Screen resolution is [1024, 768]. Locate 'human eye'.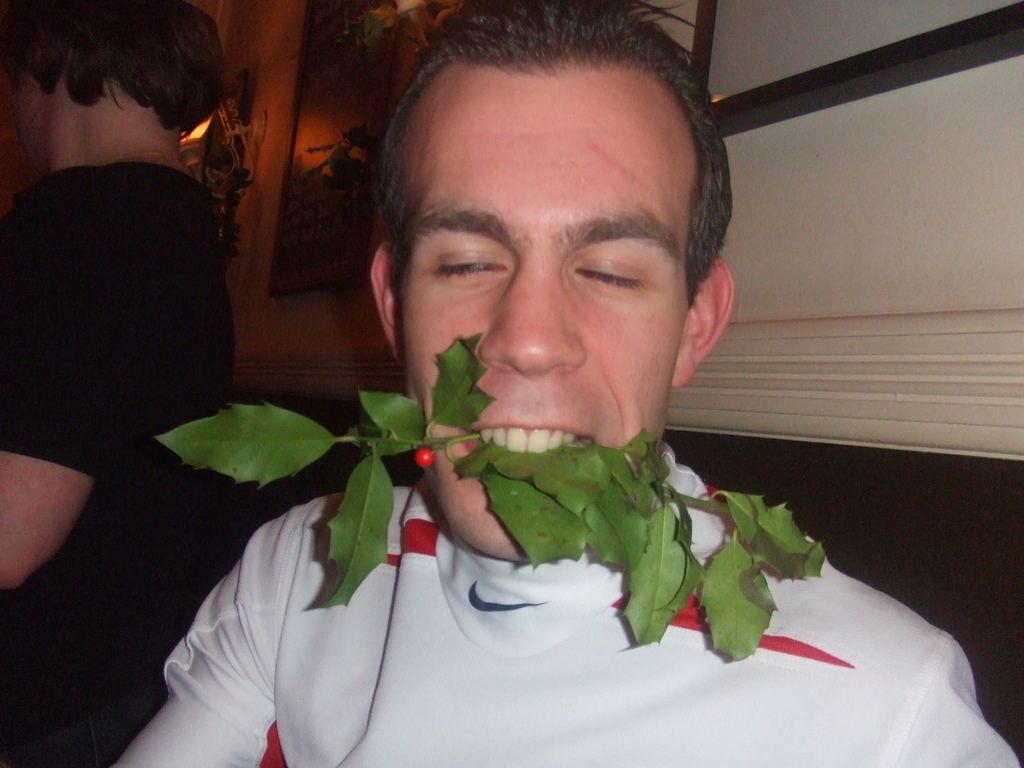
x1=419 y1=237 x2=513 y2=301.
